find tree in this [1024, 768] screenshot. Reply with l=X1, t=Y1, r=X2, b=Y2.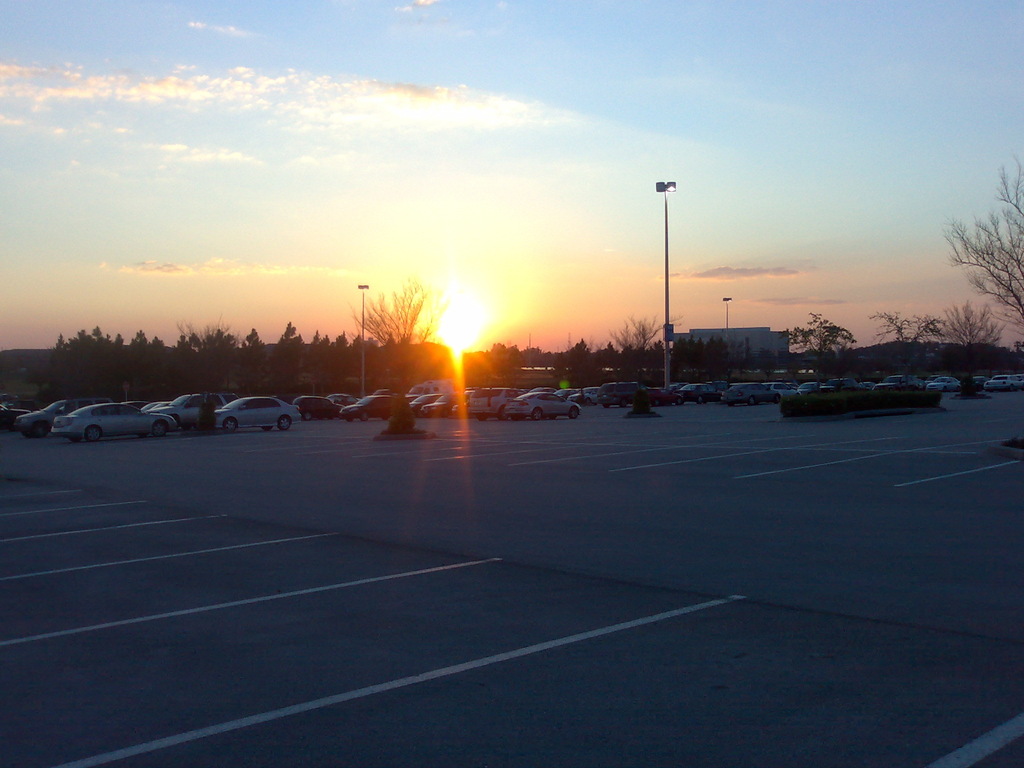
l=596, t=299, r=671, b=377.
